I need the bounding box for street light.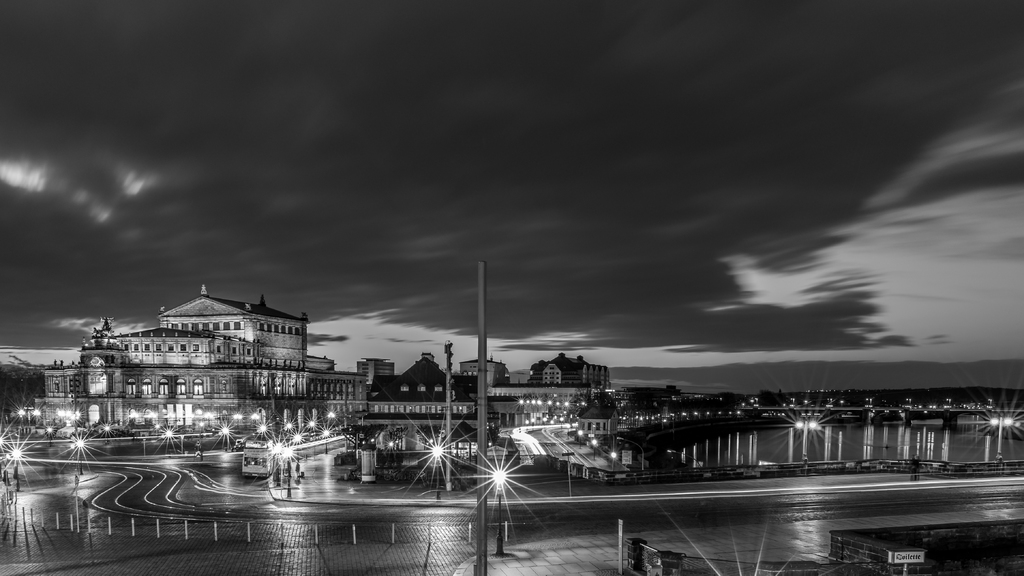
Here it is: (x1=616, y1=436, x2=647, y2=472).
